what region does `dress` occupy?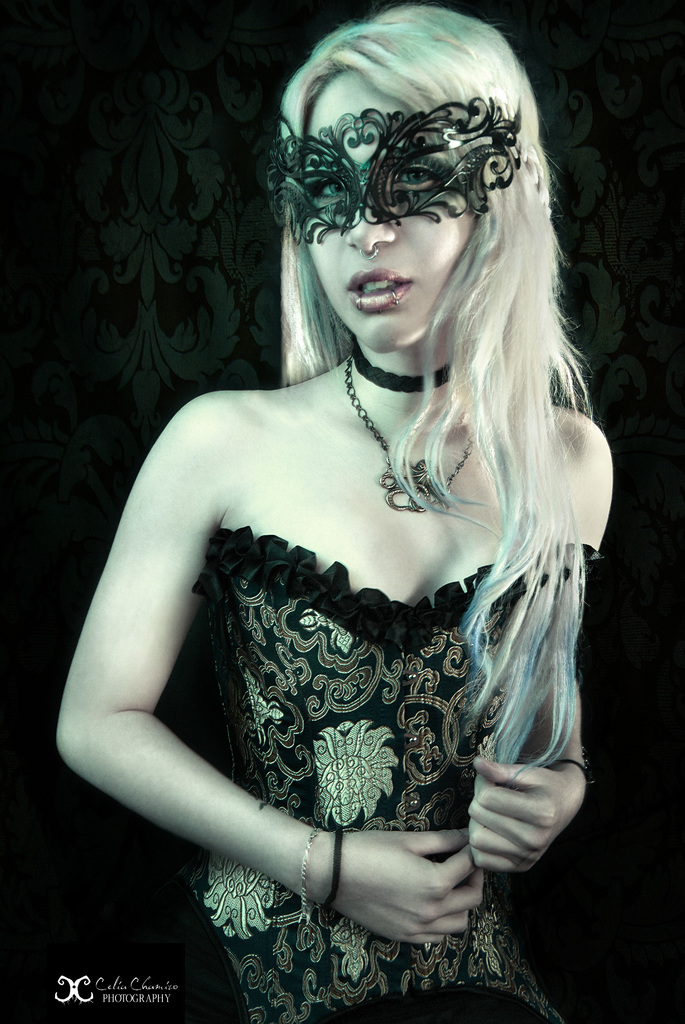
171, 524, 601, 1023.
